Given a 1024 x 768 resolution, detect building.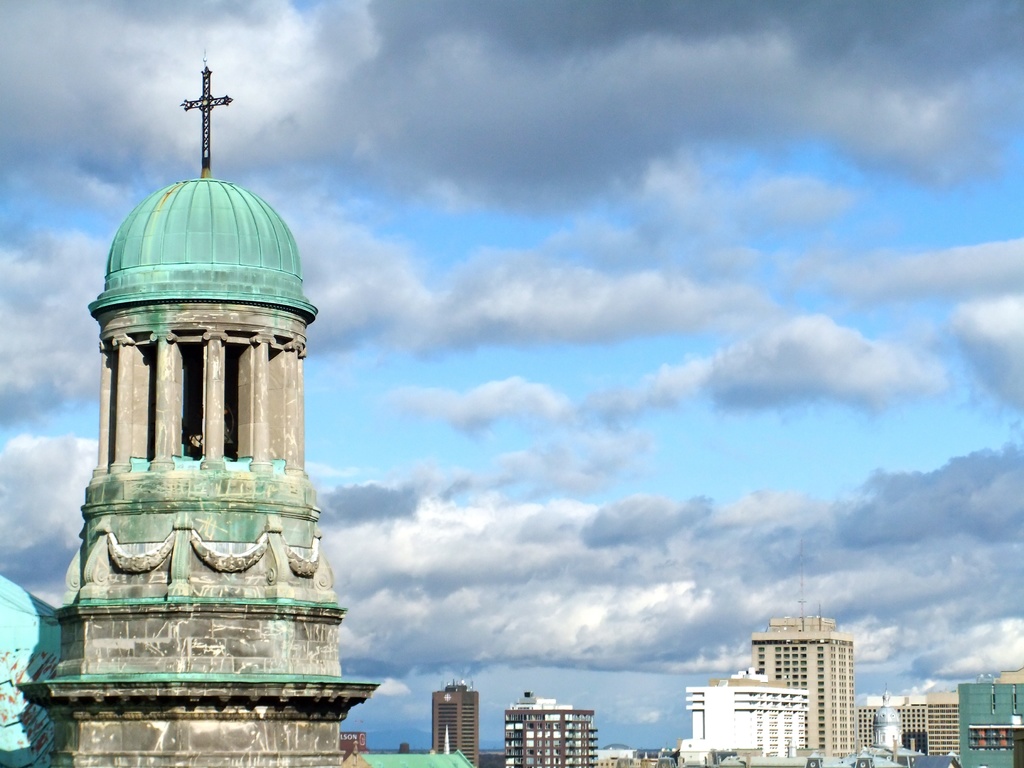
pyautogui.locateOnScreen(692, 668, 820, 762).
